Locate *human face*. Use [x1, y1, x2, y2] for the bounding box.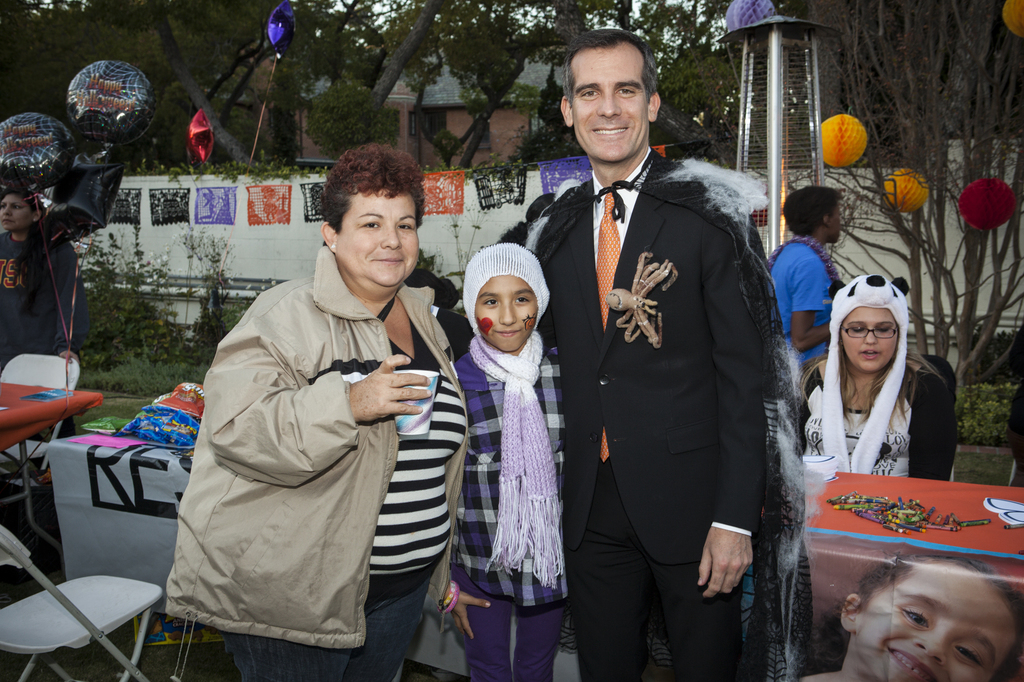
[330, 186, 424, 285].
